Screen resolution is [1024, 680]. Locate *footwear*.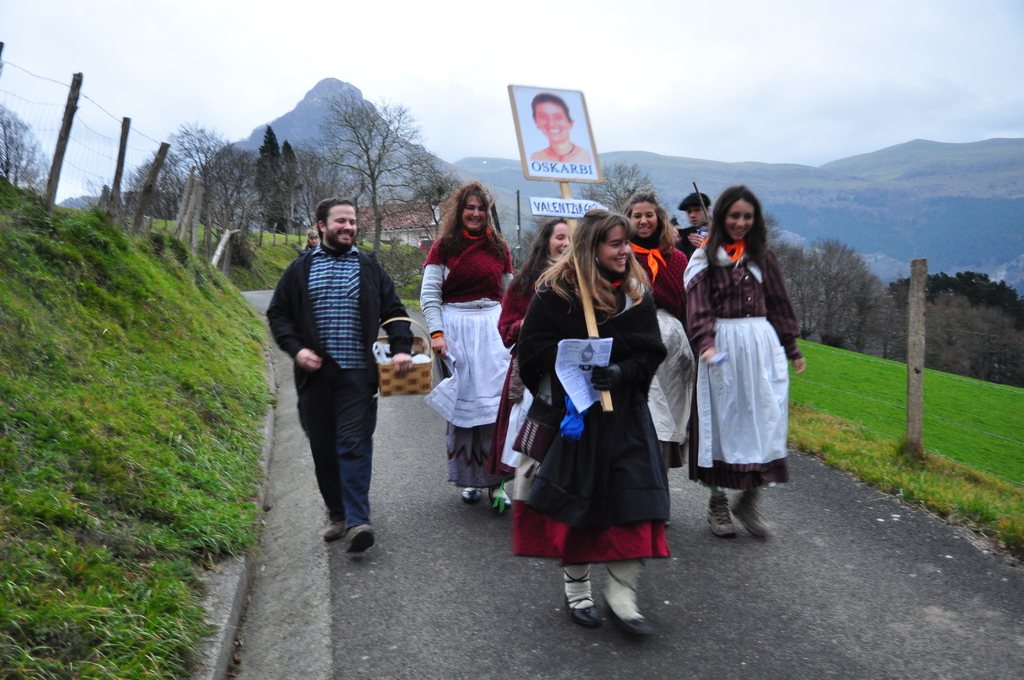
563/565/602/629.
